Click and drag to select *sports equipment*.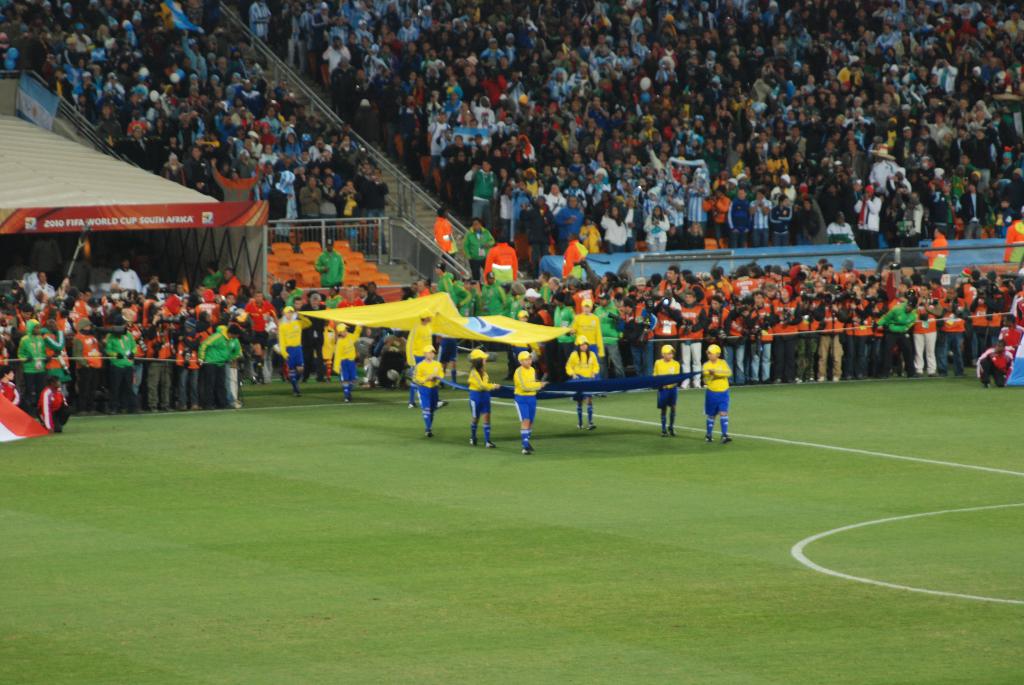
Selection: 572,420,582,432.
